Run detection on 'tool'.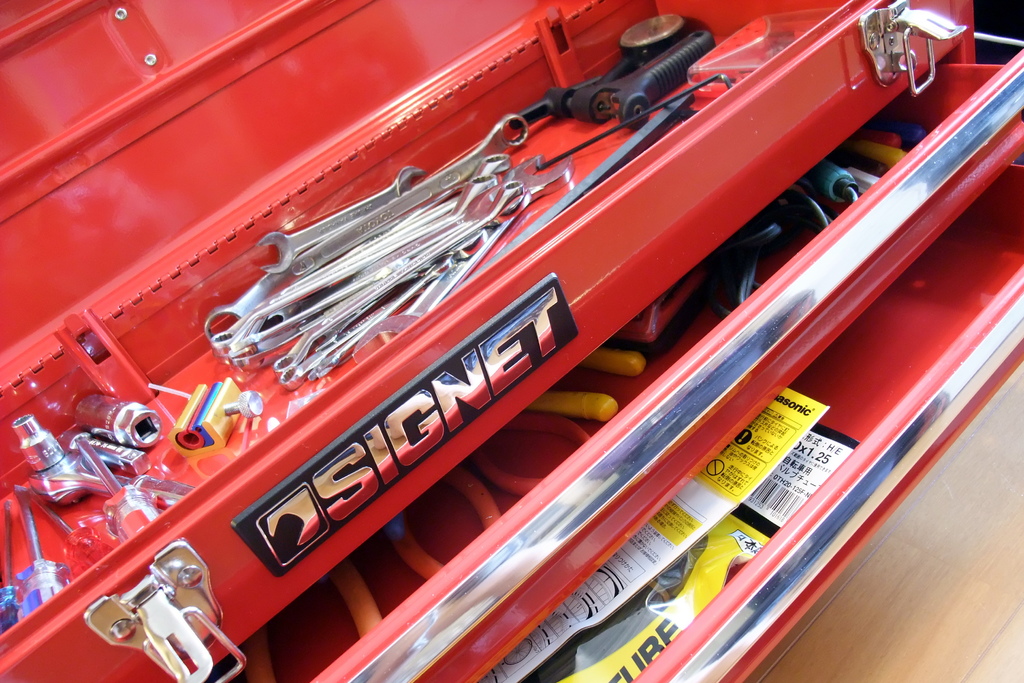
Result: box(260, 168, 423, 283).
